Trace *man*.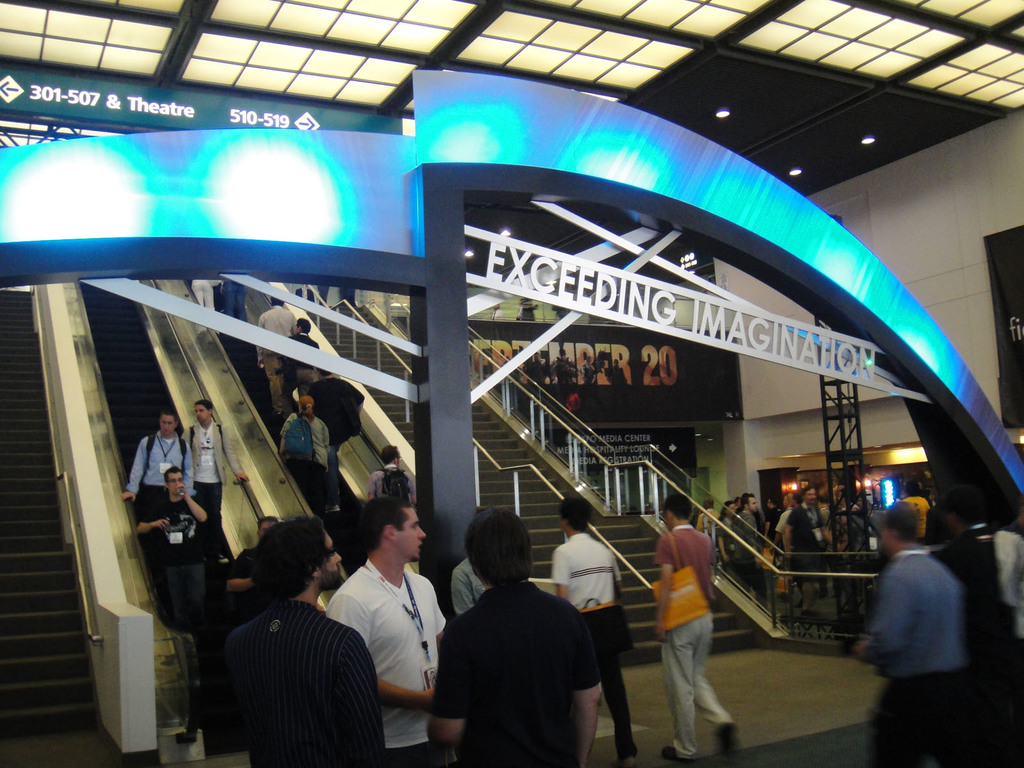
Traced to 780 481 828 620.
